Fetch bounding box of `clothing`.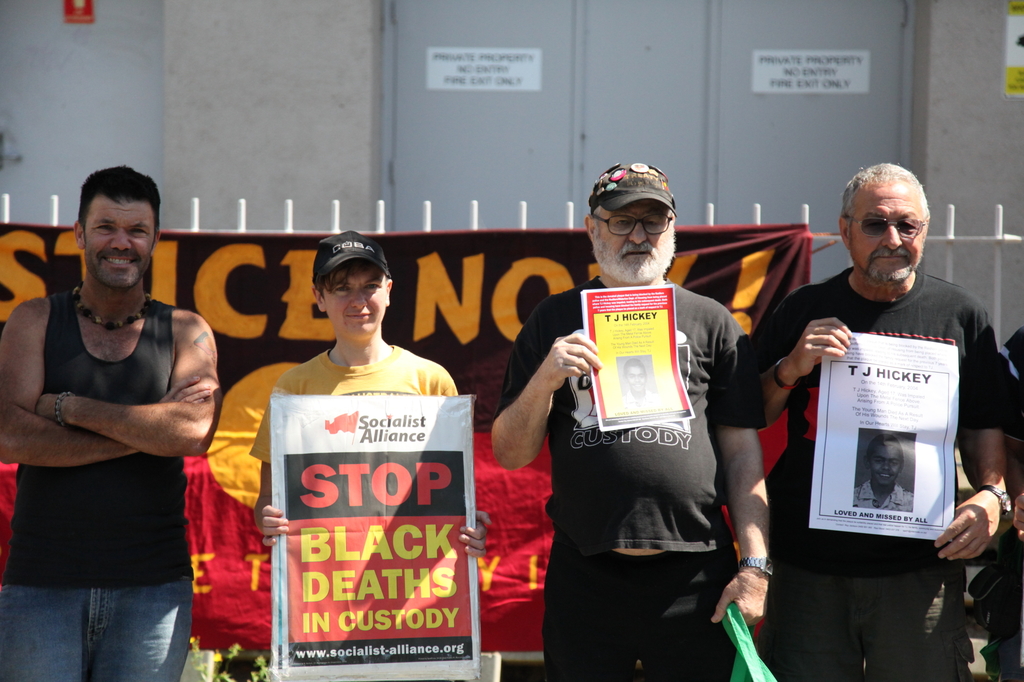
Bbox: [left=486, top=261, right=776, bottom=681].
